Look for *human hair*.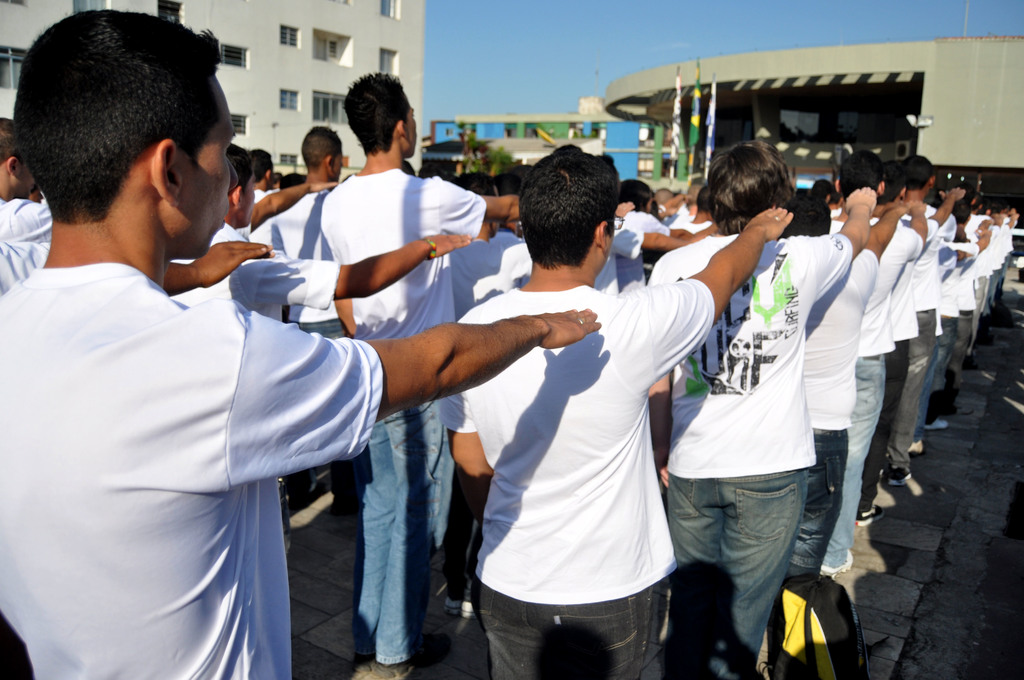
Found: {"left": 706, "top": 145, "right": 792, "bottom": 234}.
